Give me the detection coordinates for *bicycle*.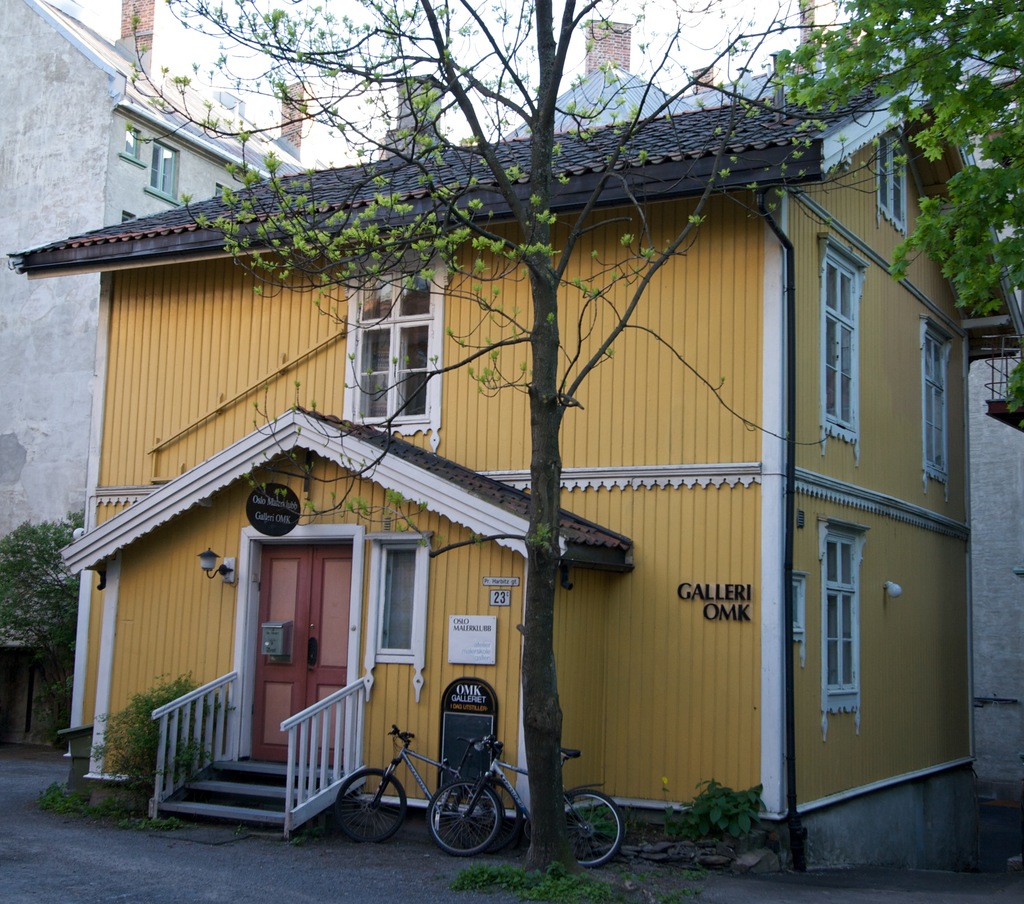
bbox=(334, 723, 511, 855).
